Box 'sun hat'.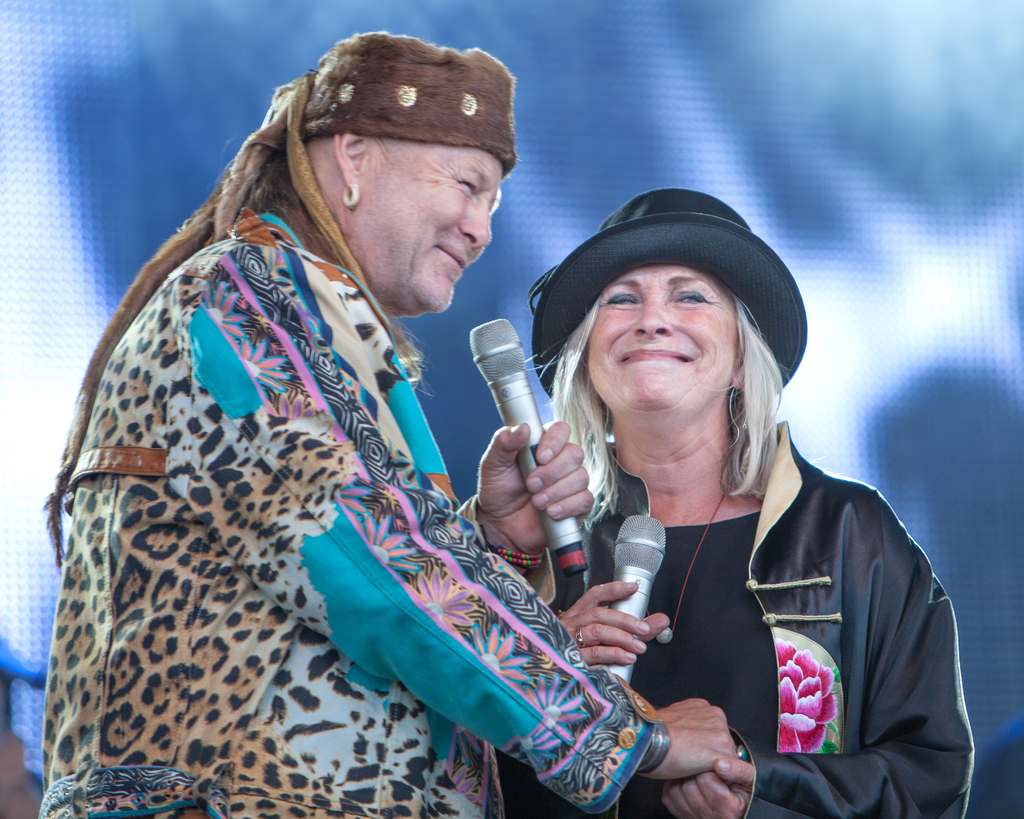
524,189,810,398.
